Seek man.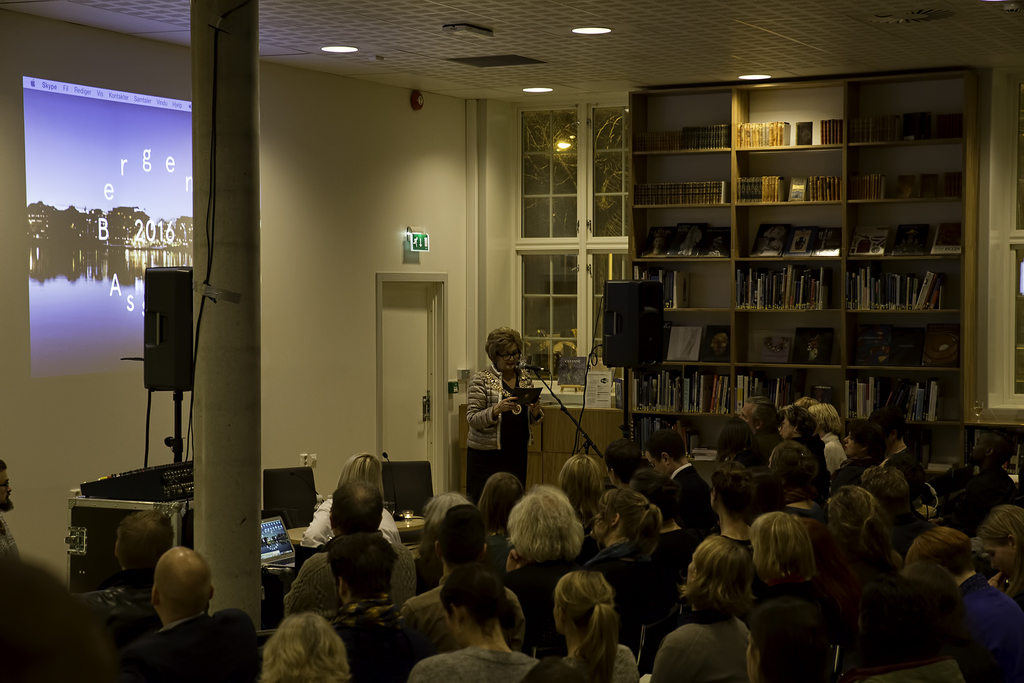
x1=90, y1=509, x2=173, y2=634.
